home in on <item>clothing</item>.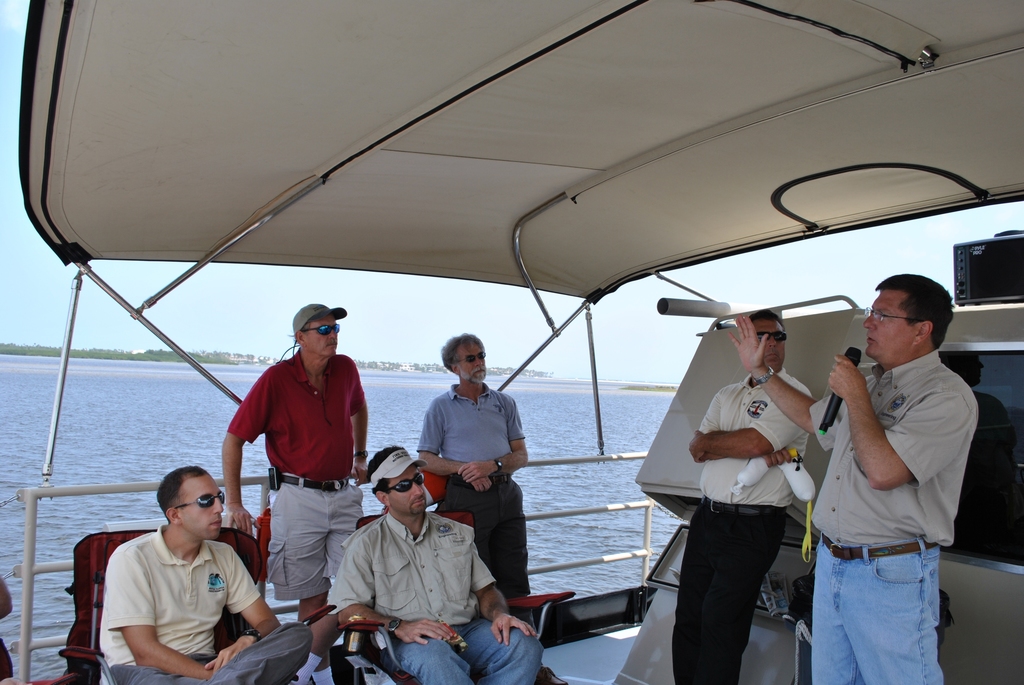
Homed in at locate(227, 348, 368, 600).
